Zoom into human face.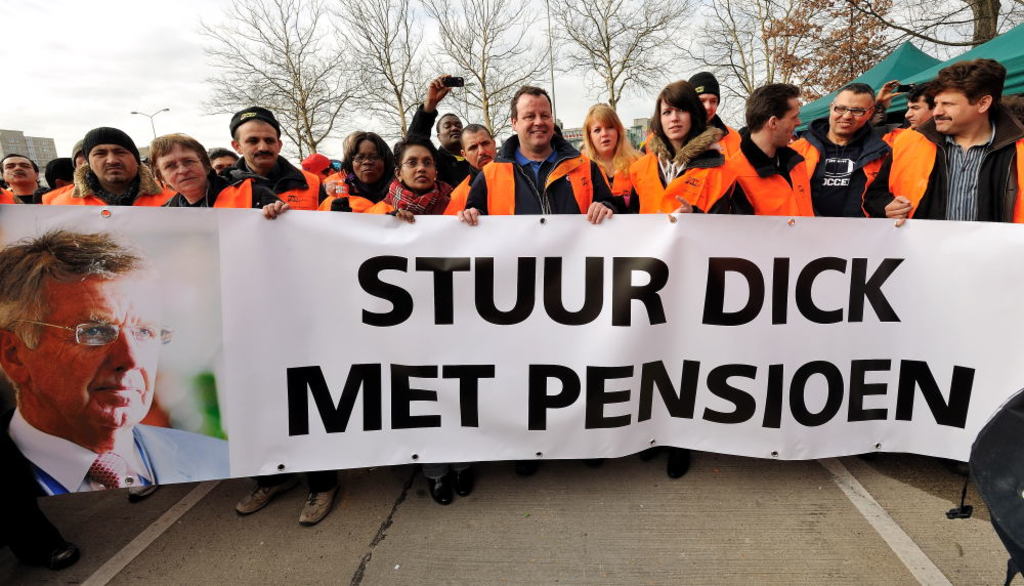
Zoom target: x1=695 y1=95 x2=719 y2=121.
